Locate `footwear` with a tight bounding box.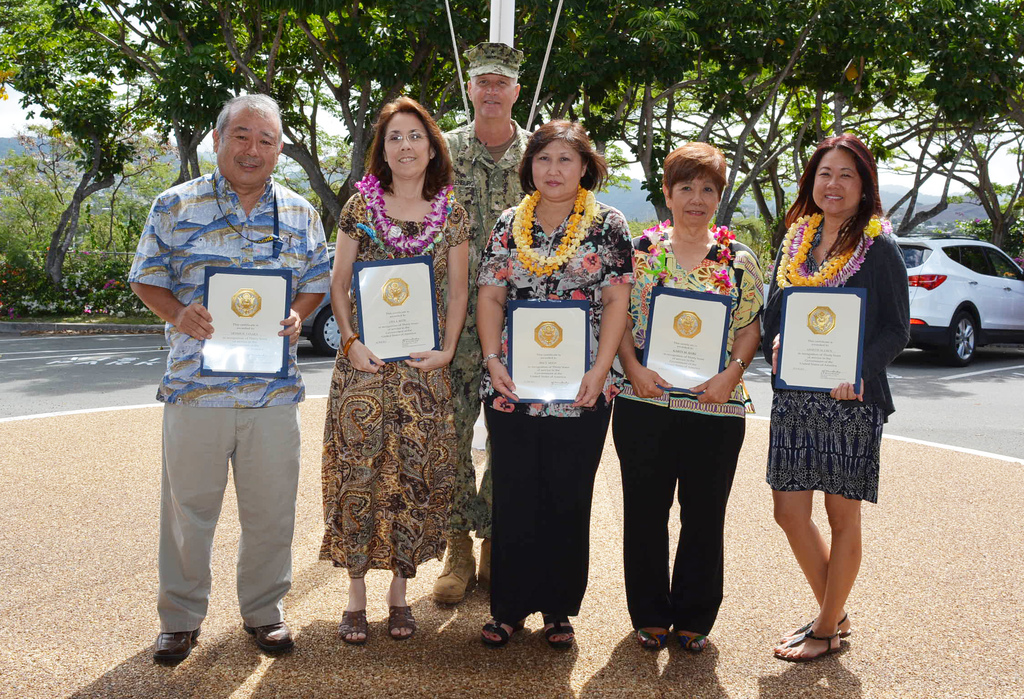
locate(245, 618, 292, 653).
